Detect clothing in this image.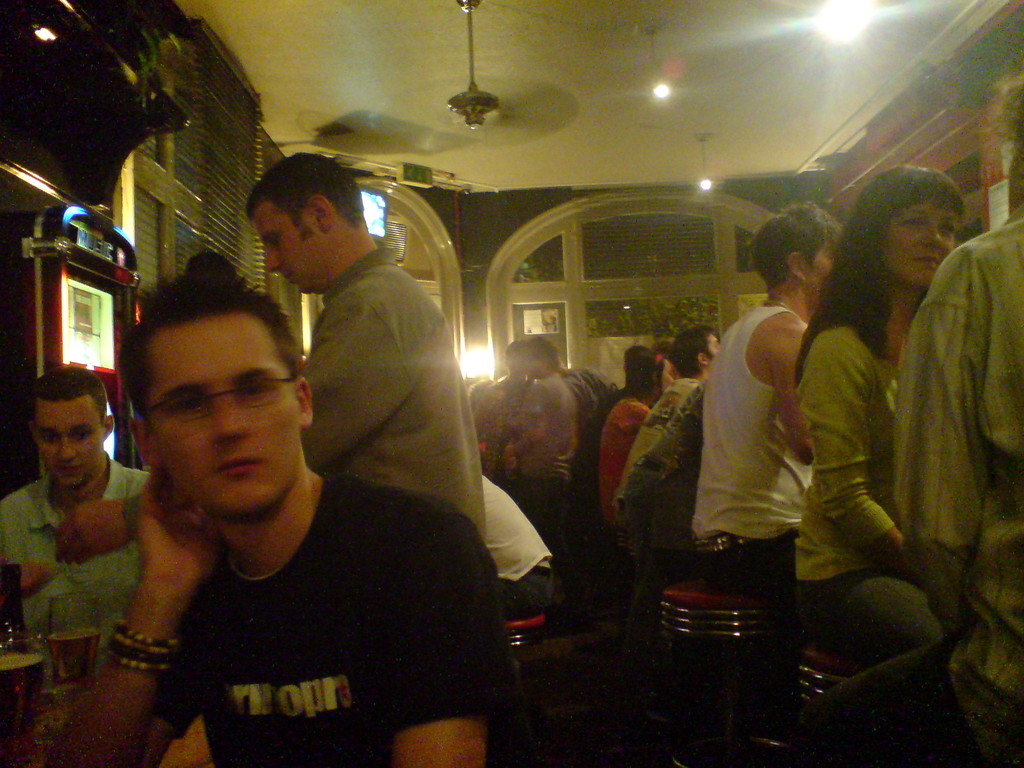
Detection: detection(0, 451, 150, 688).
